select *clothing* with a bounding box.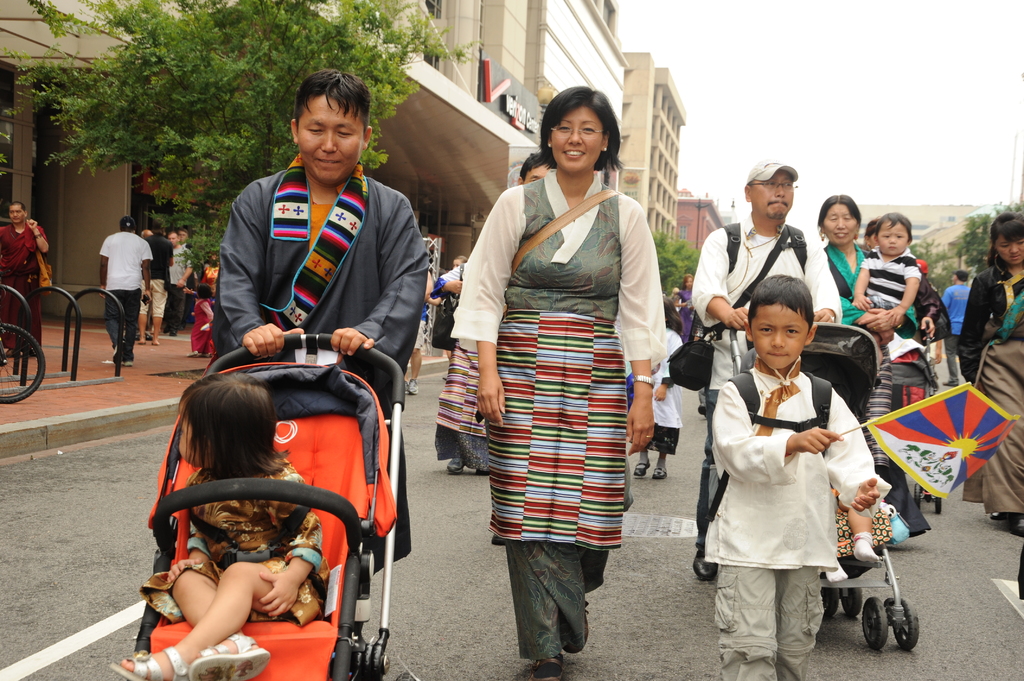
(817, 239, 914, 334).
